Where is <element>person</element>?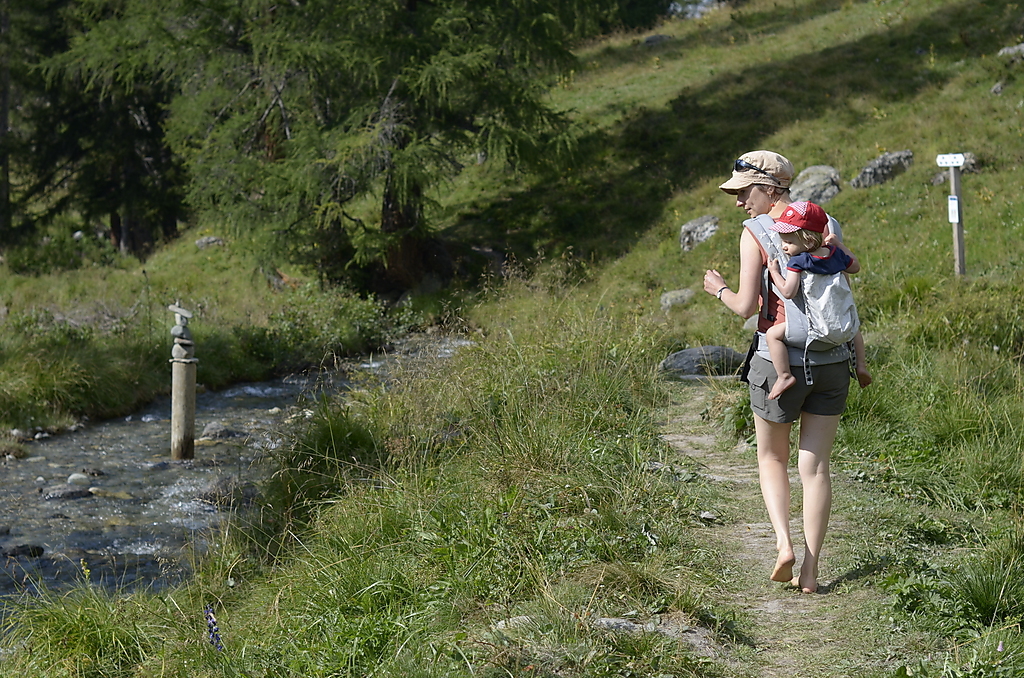
left=765, top=194, right=877, bottom=401.
